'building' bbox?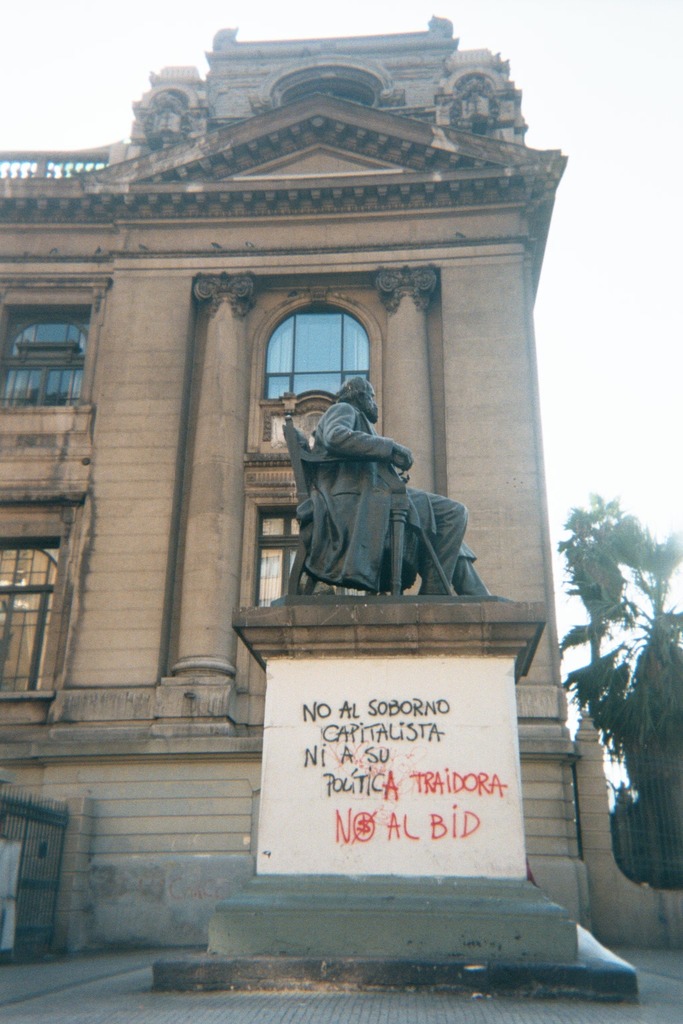
Rect(0, 6, 598, 962)
